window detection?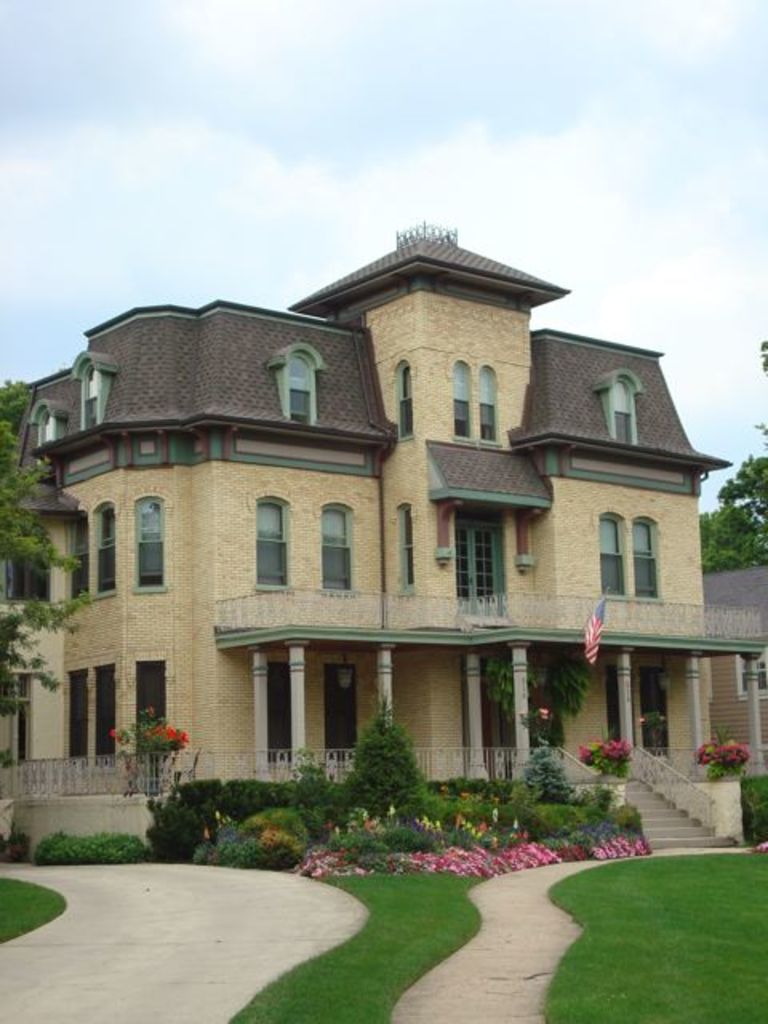
Rect(318, 499, 358, 598)
